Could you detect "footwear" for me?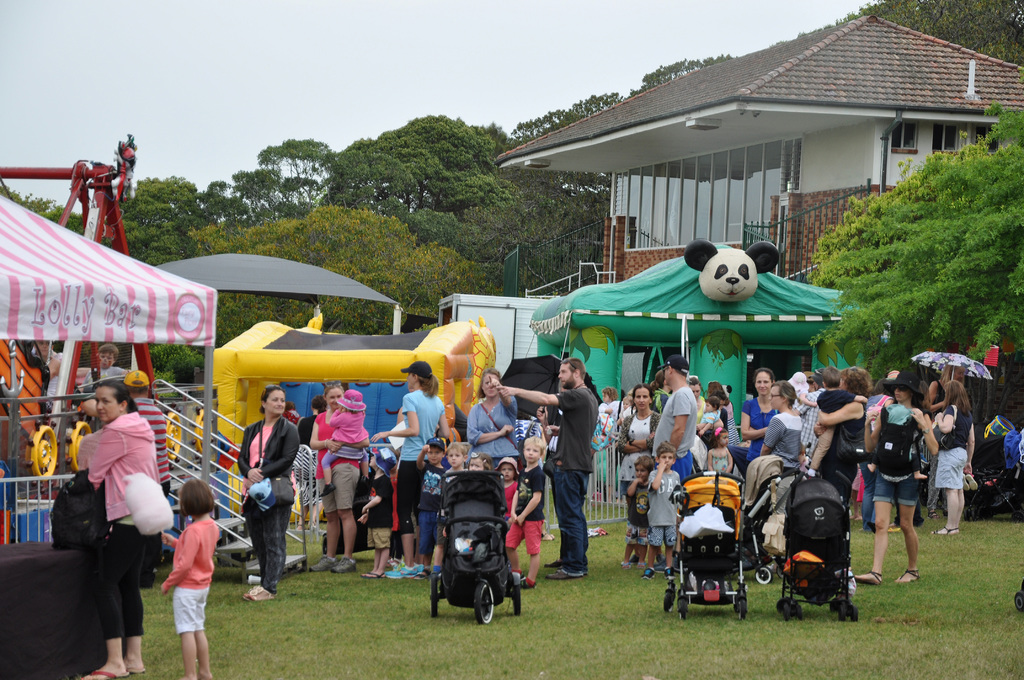
Detection result: [892,568,921,585].
